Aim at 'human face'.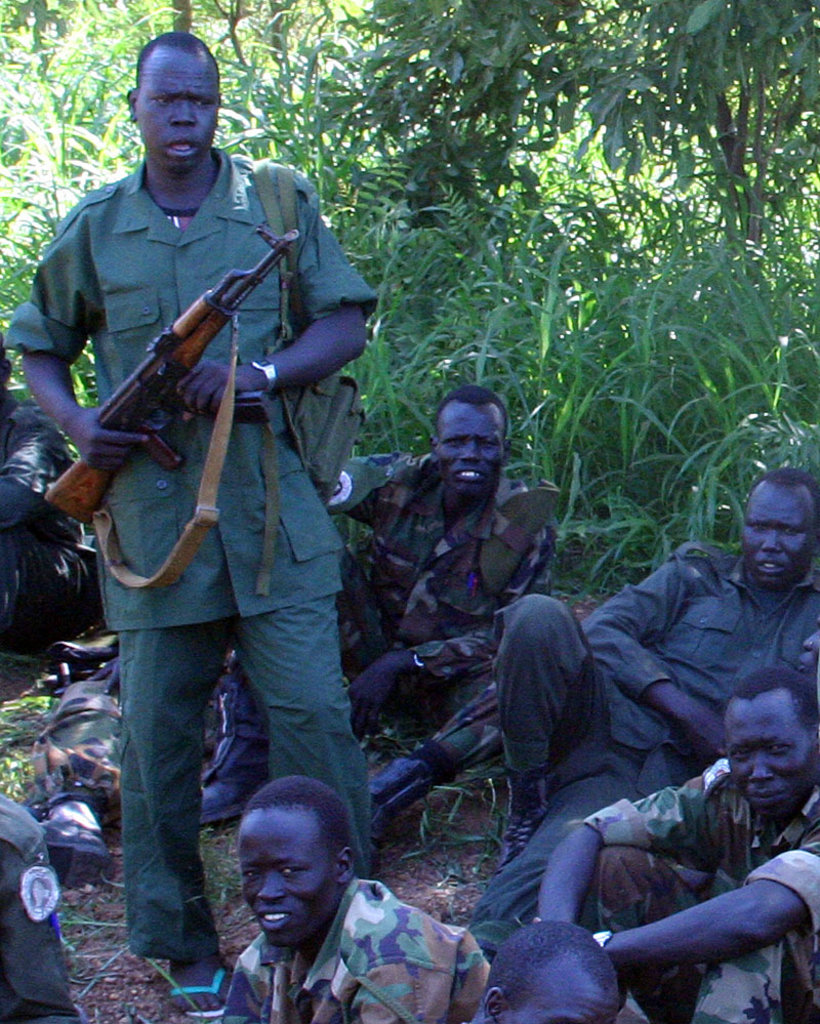
Aimed at [743,484,819,590].
